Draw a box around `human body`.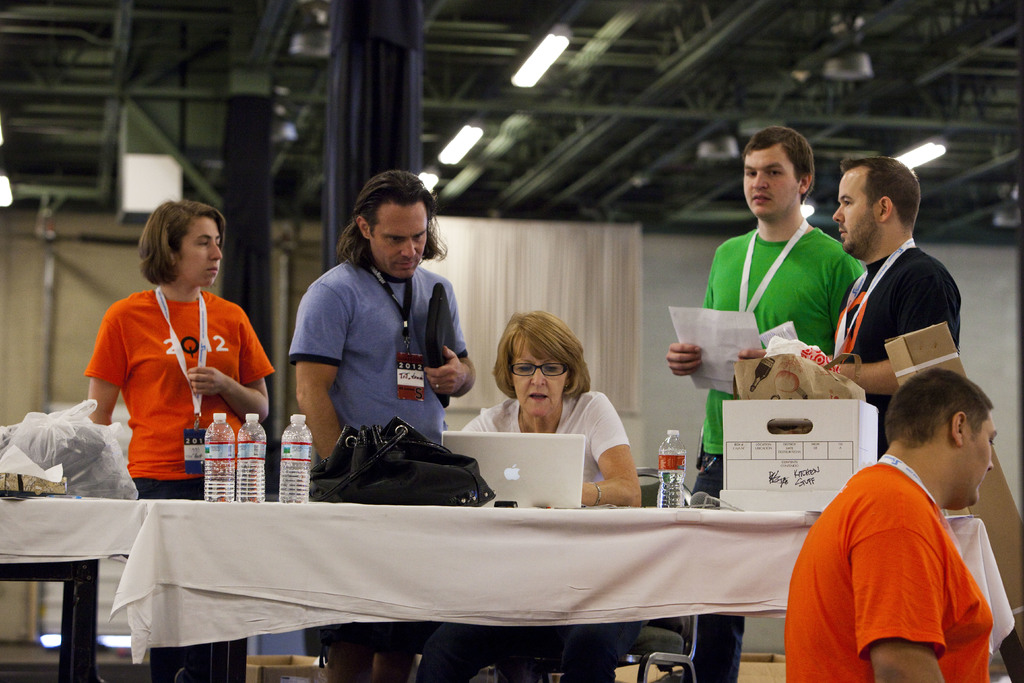
[x1=88, y1=200, x2=273, y2=682].
